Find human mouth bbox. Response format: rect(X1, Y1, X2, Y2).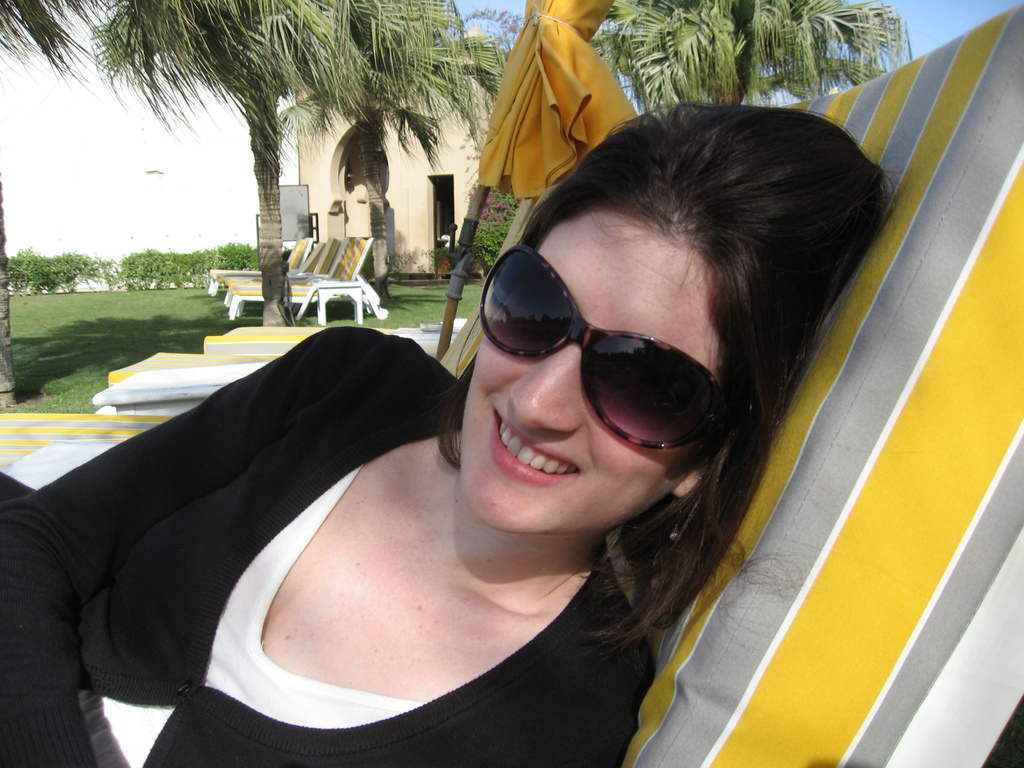
rect(496, 408, 581, 477).
